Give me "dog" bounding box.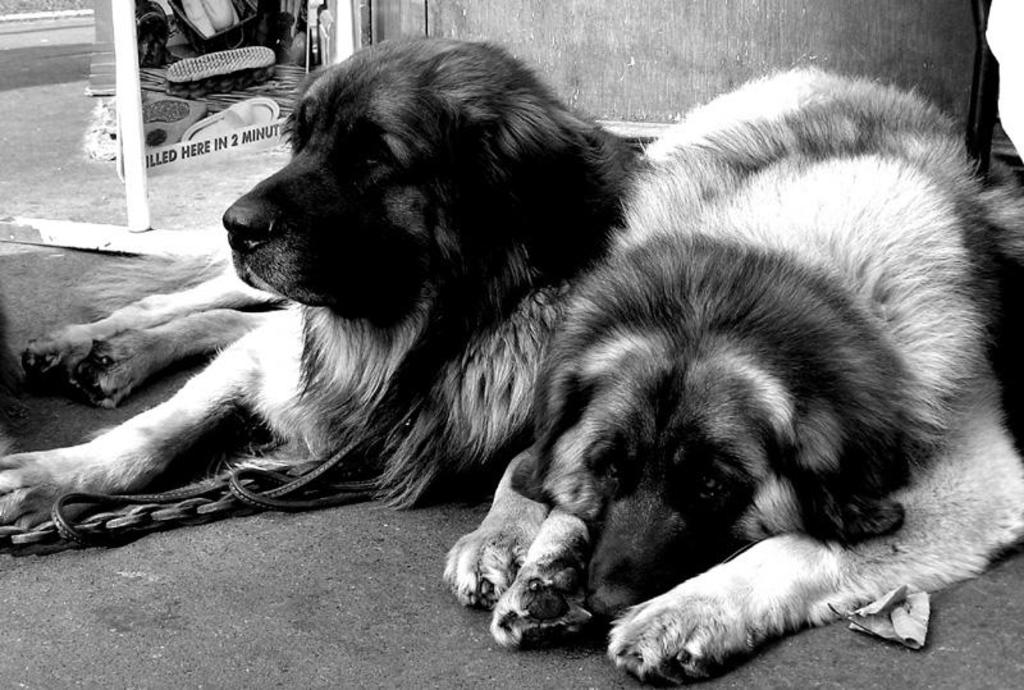
<box>0,33,646,534</box>.
